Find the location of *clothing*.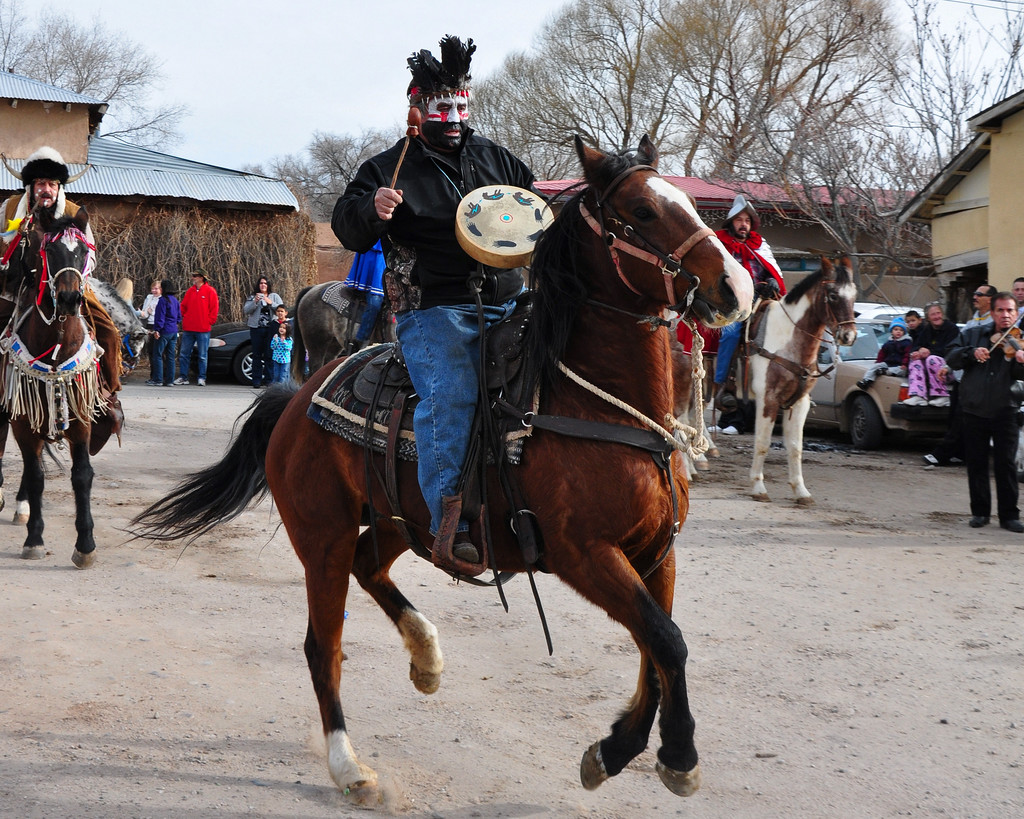
Location: detection(860, 334, 914, 389).
